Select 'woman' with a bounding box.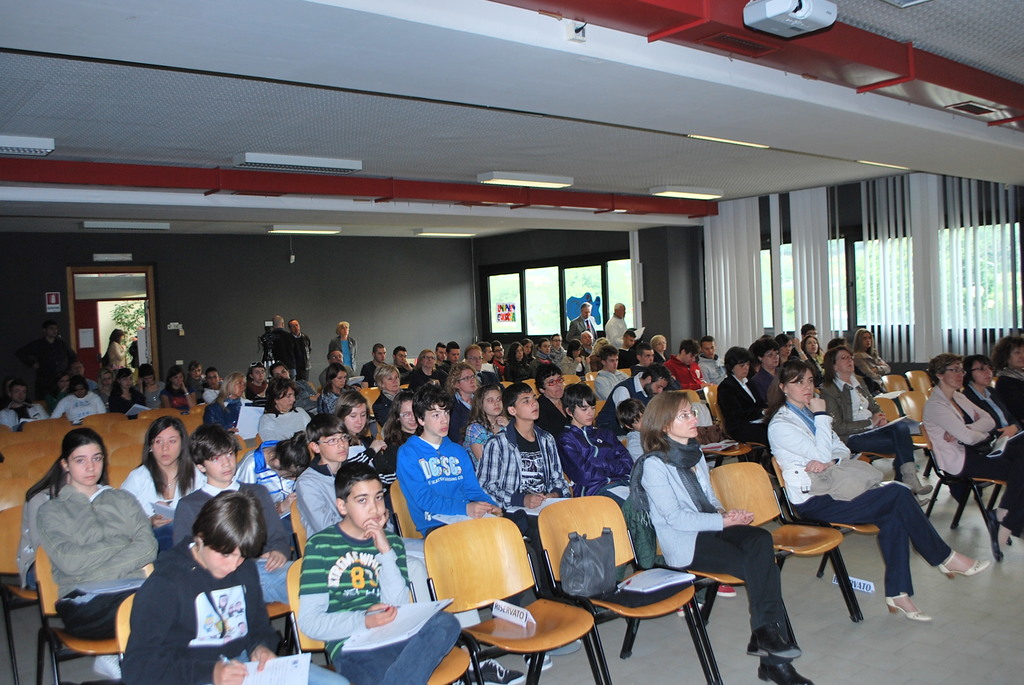
(x1=100, y1=327, x2=131, y2=374).
